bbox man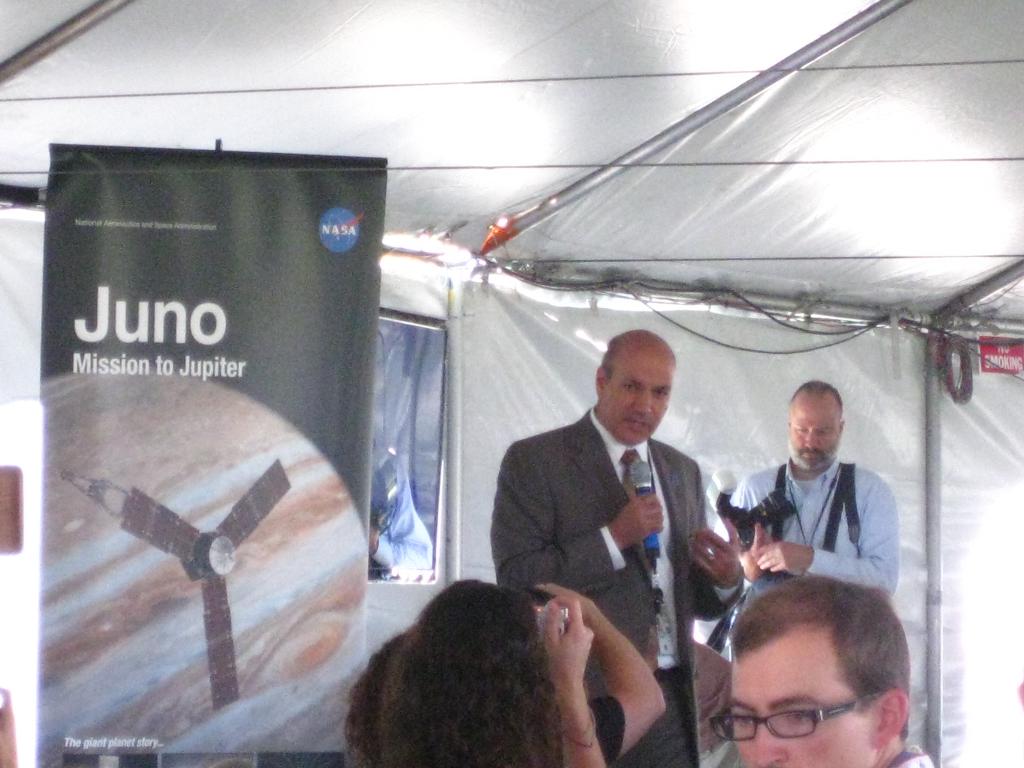
[480,329,735,725]
